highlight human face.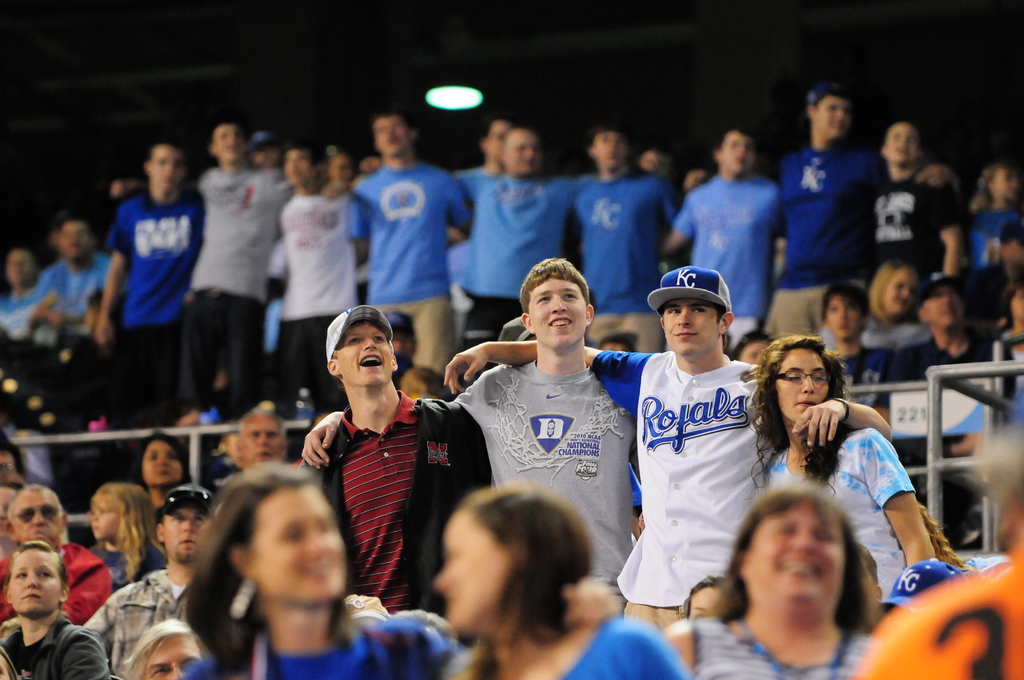
Highlighted region: 339, 324, 392, 387.
